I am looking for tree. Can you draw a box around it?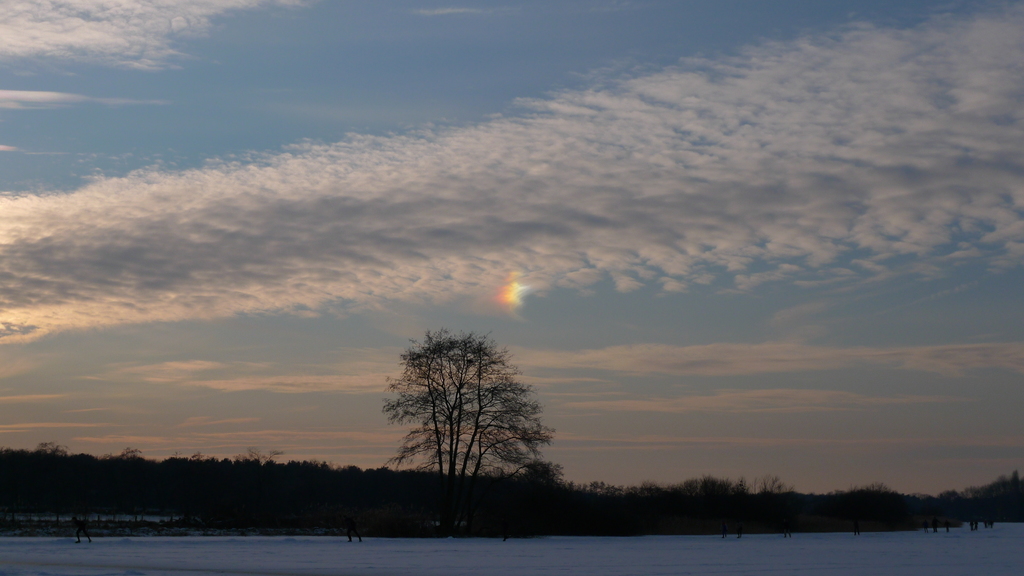
Sure, the bounding box is rect(371, 328, 548, 535).
